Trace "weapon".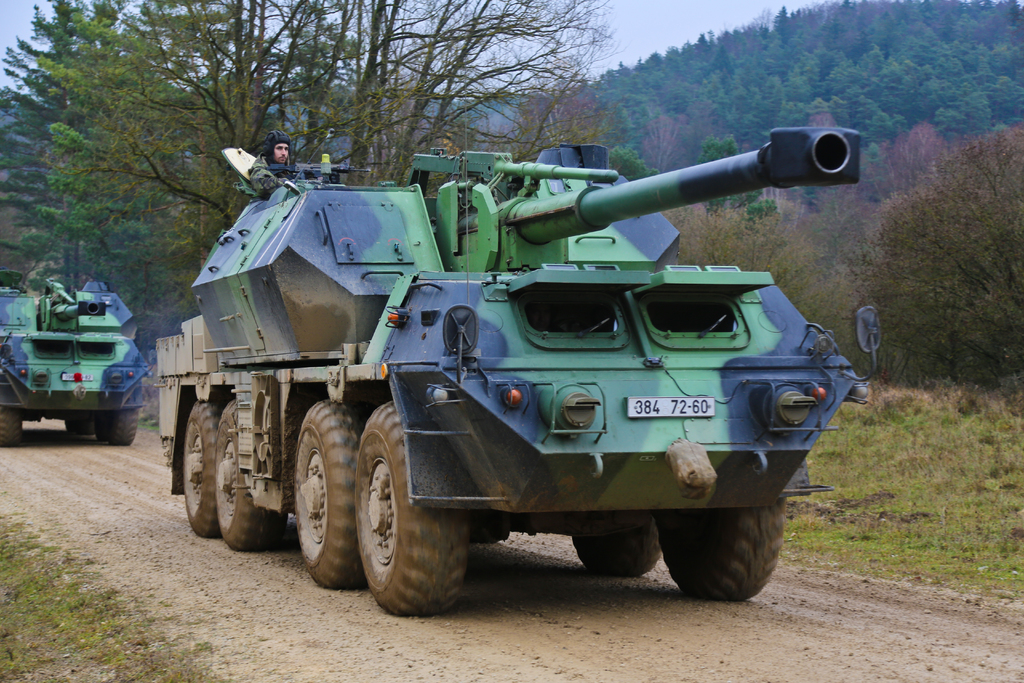
Traced to crop(266, 153, 371, 181).
